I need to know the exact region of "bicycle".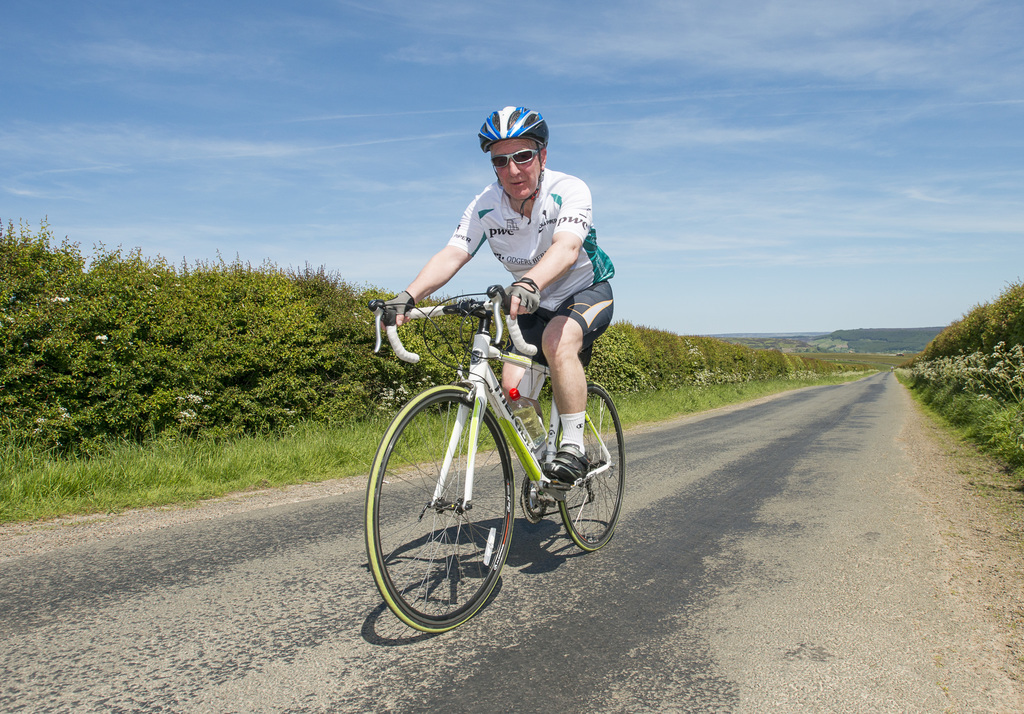
Region: 339/264/636/643.
